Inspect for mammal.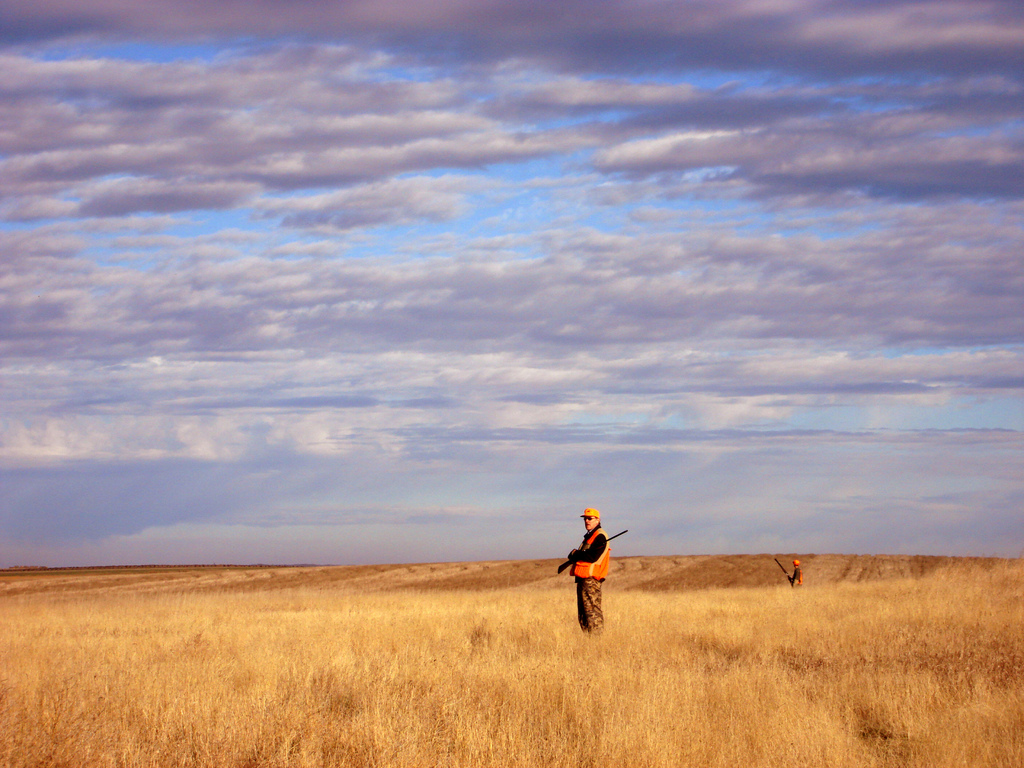
Inspection: Rect(785, 558, 805, 587).
